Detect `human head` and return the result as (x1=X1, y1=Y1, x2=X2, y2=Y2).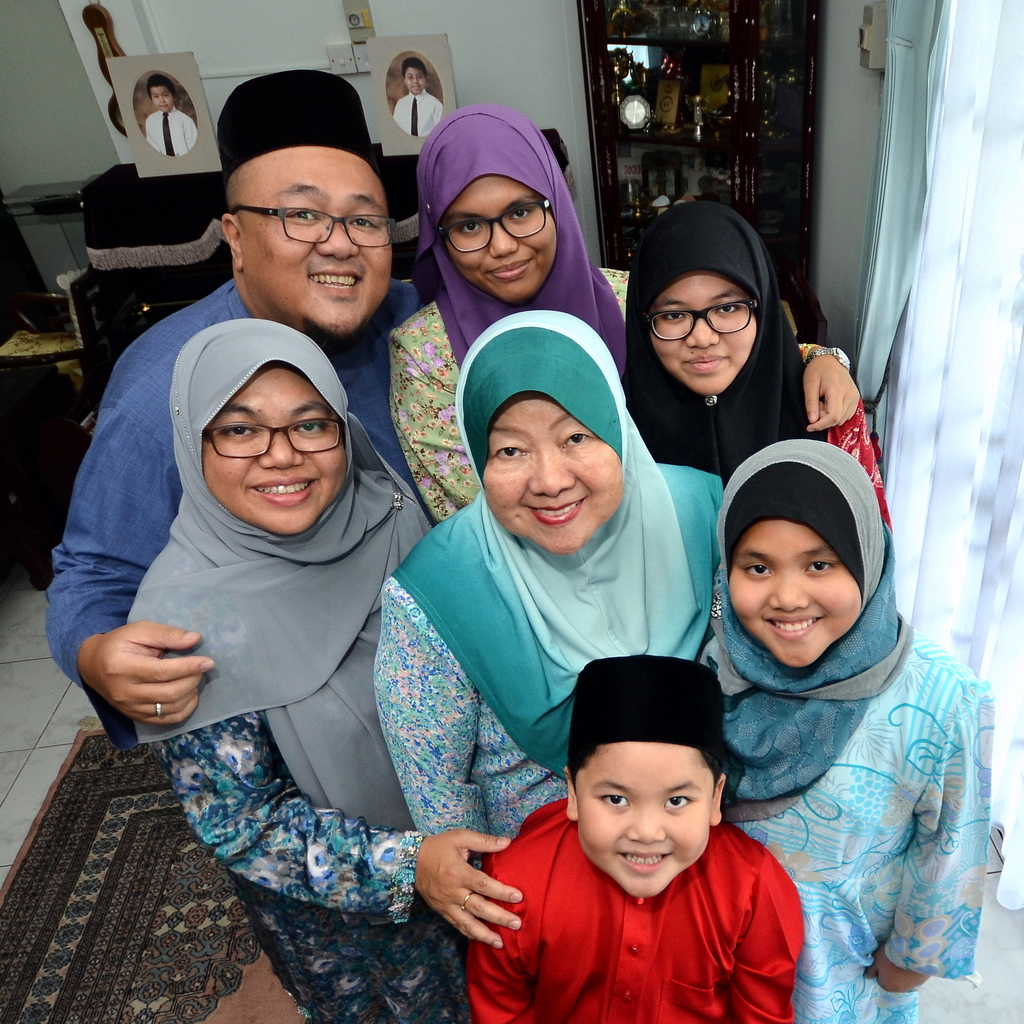
(x1=417, y1=102, x2=569, y2=305).
